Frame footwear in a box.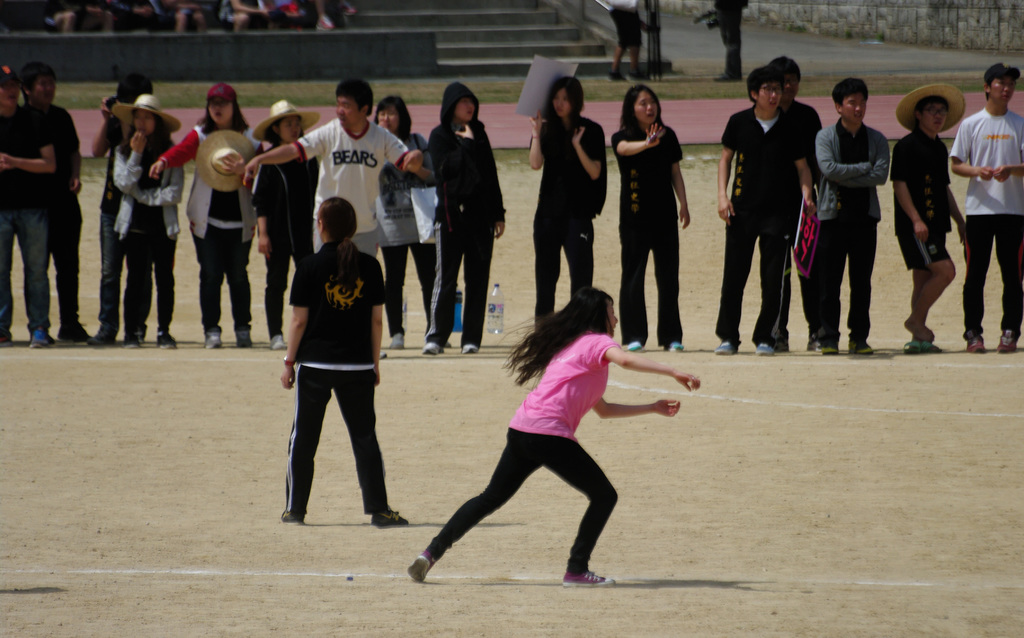
(712,338,735,359).
